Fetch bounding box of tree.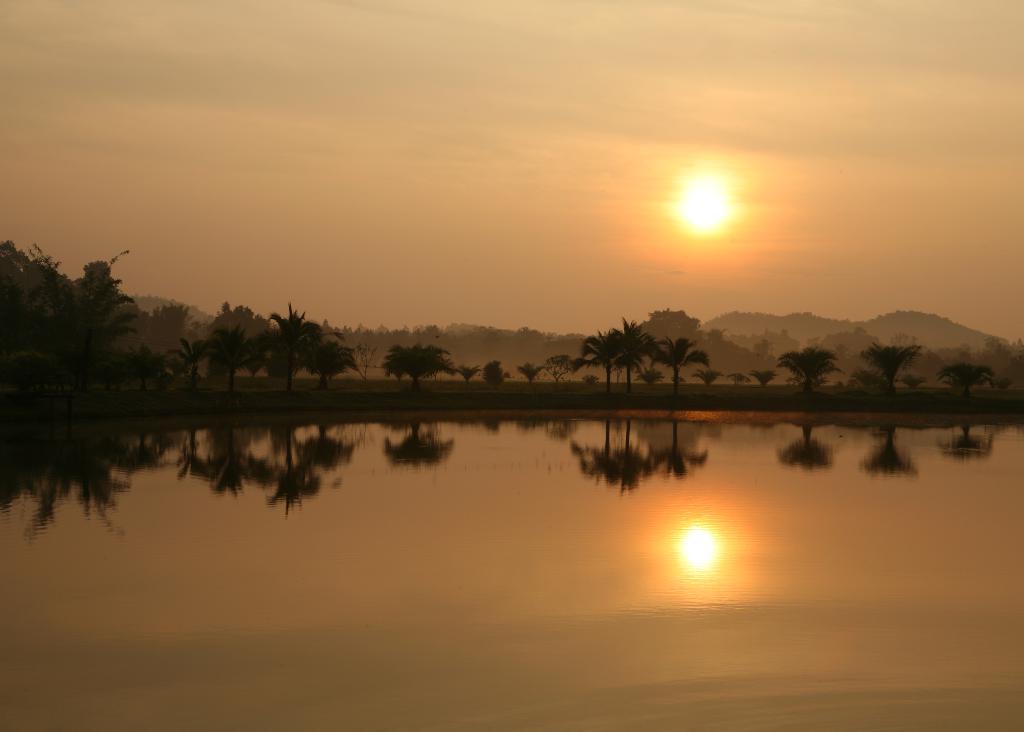
Bbox: locate(379, 342, 445, 391).
